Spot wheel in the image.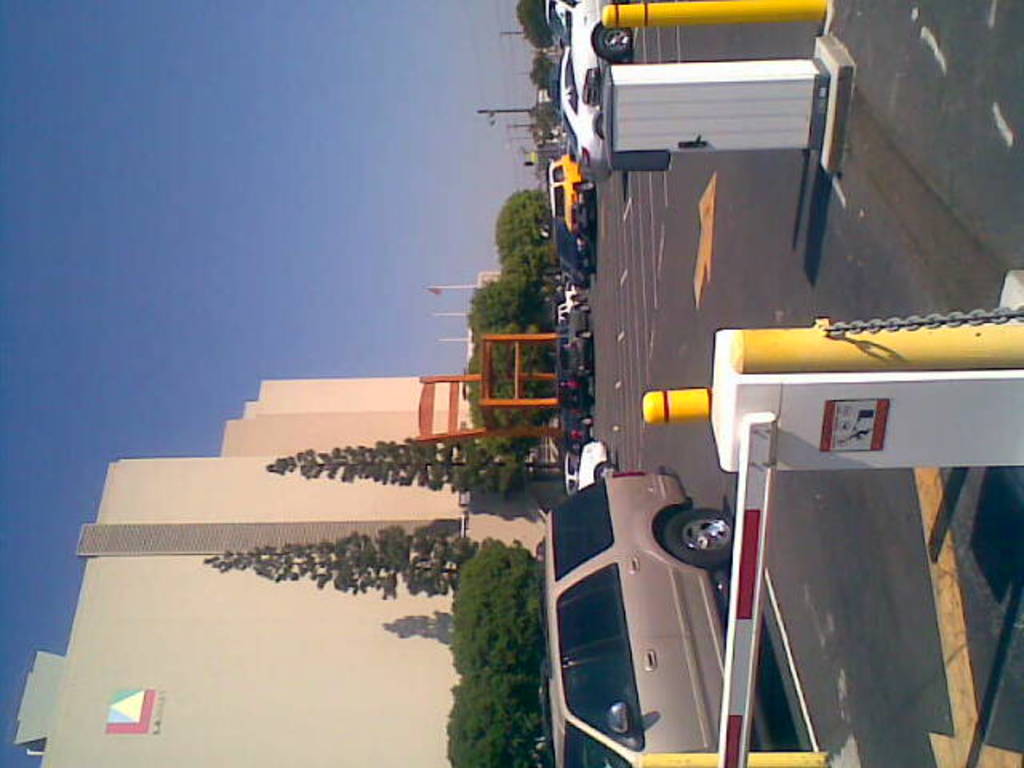
wheel found at x1=597, y1=29, x2=635, y2=59.
